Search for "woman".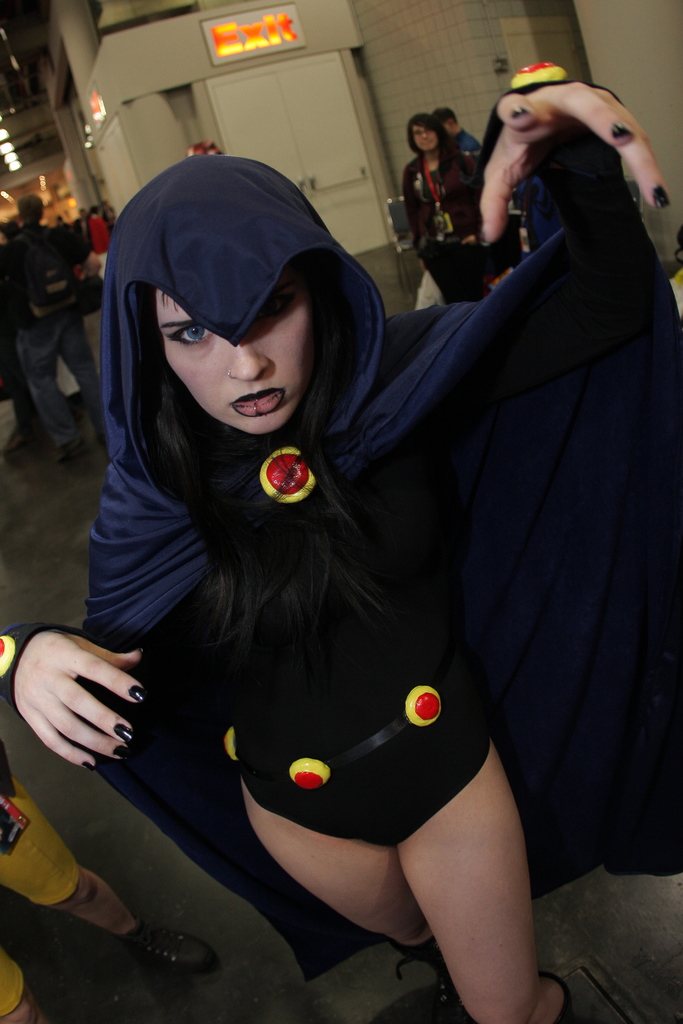
Found at (55,111,606,991).
